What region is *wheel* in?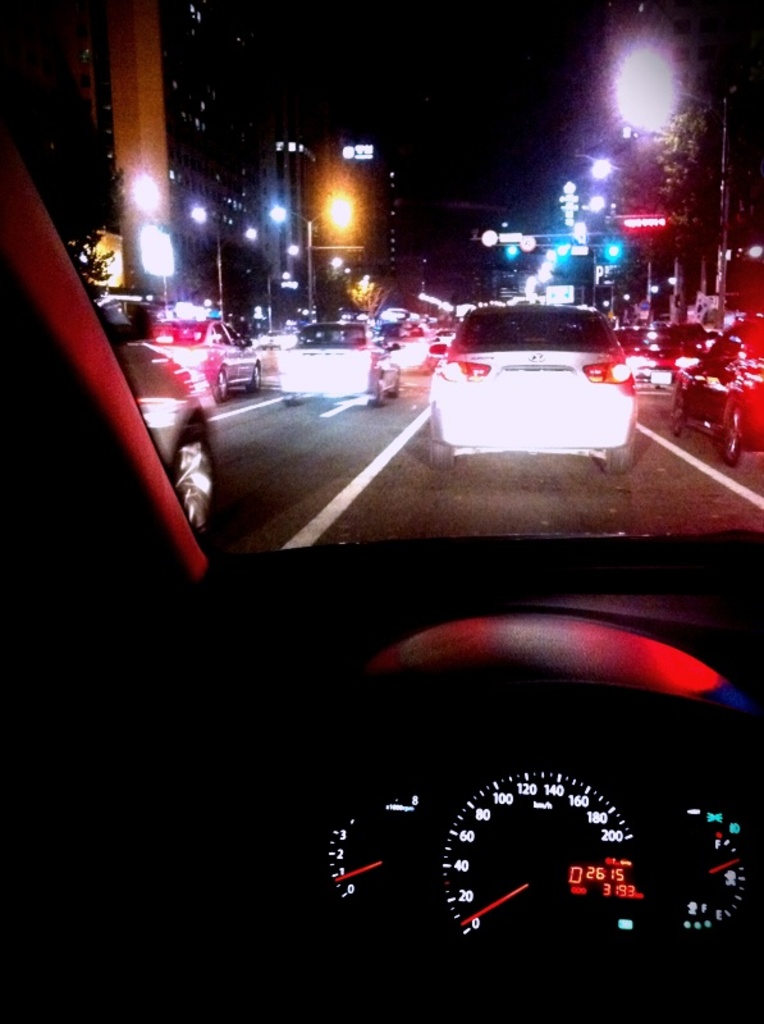
pyautogui.locateOnScreen(170, 431, 221, 536).
